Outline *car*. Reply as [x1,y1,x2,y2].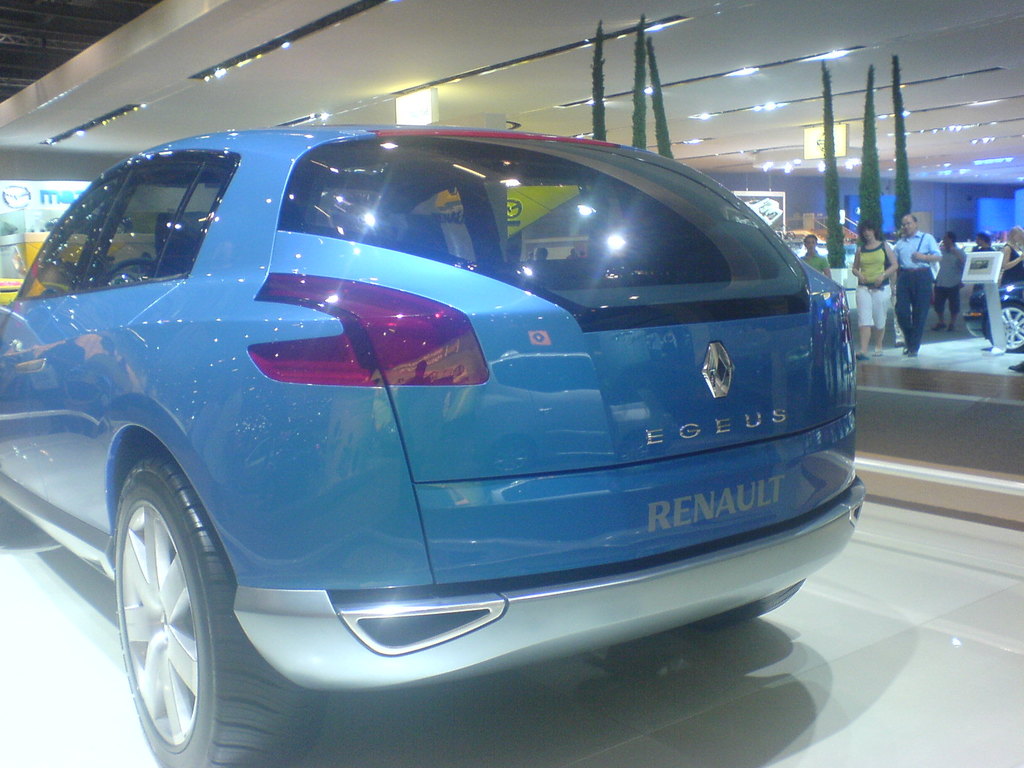
[0,118,860,767].
